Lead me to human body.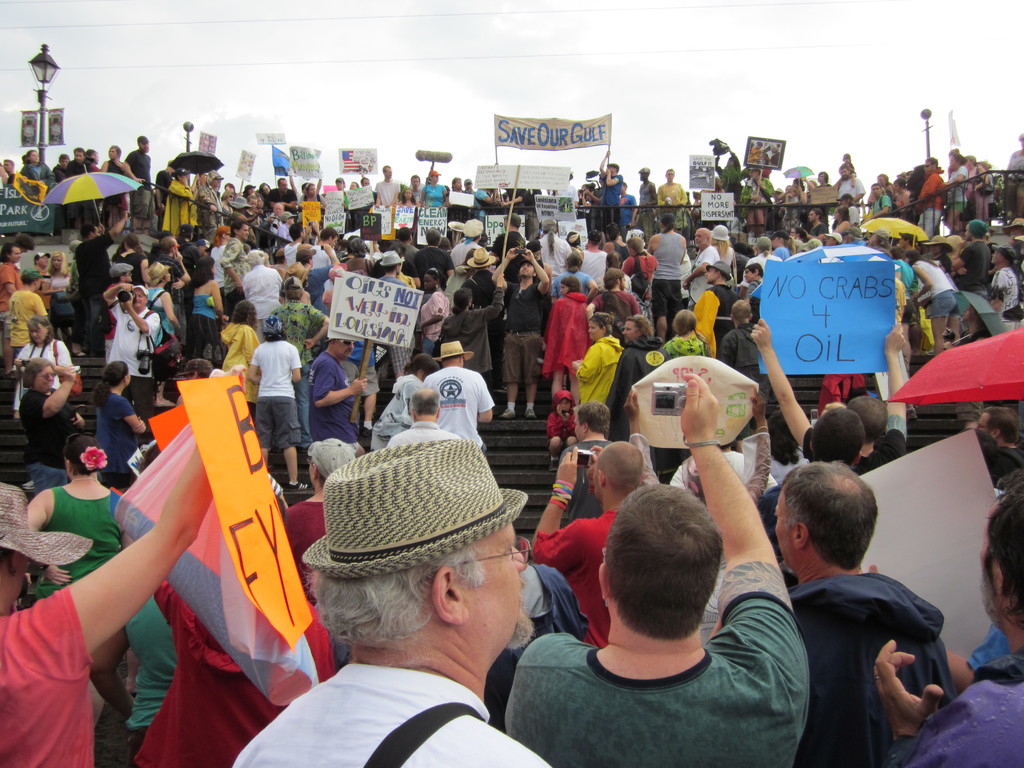
Lead to pyautogui.locateOnScreen(45, 252, 74, 294).
